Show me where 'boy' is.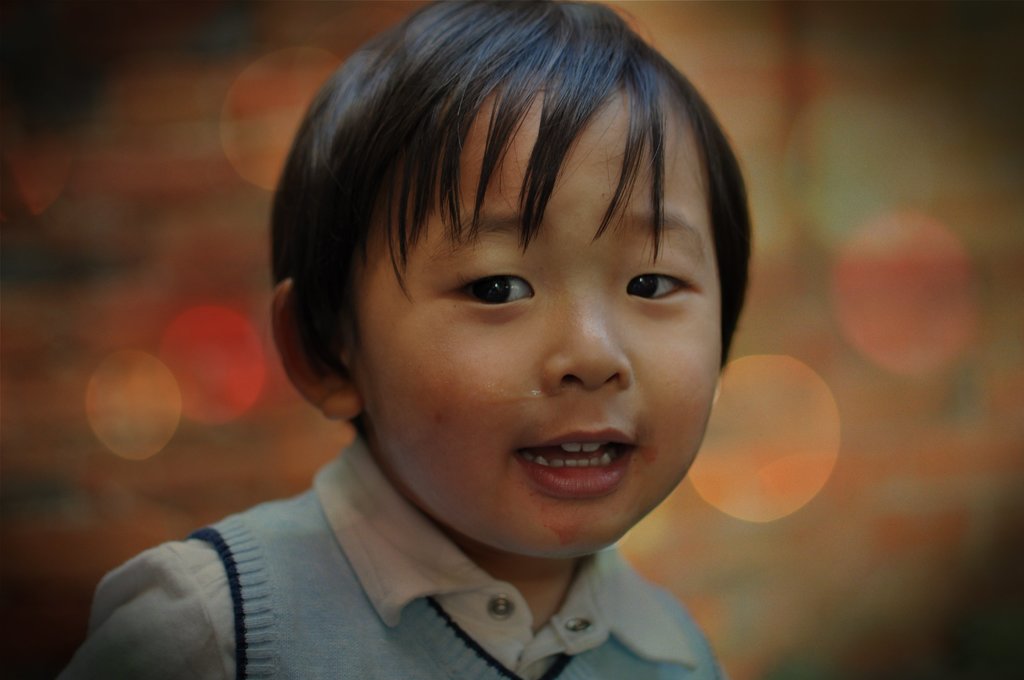
'boy' is at [x1=145, y1=10, x2=852, y2=656].
